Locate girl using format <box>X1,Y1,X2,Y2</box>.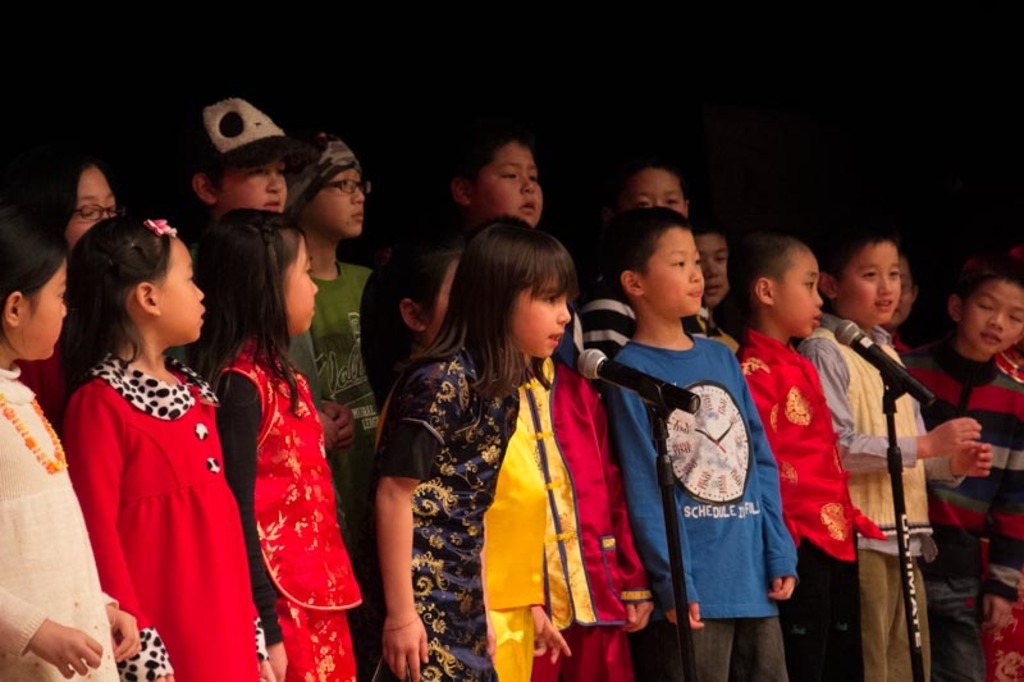
<box>0,205,143,681</box>.
